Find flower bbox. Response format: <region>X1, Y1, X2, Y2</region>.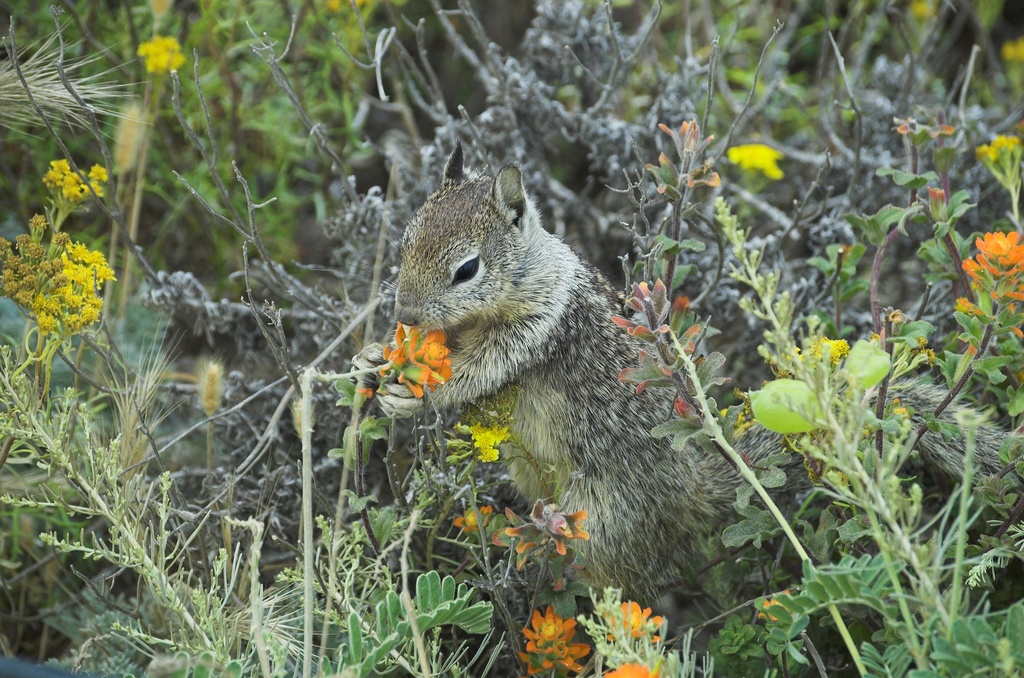
<region>134, 31, 188, 75</region>.
